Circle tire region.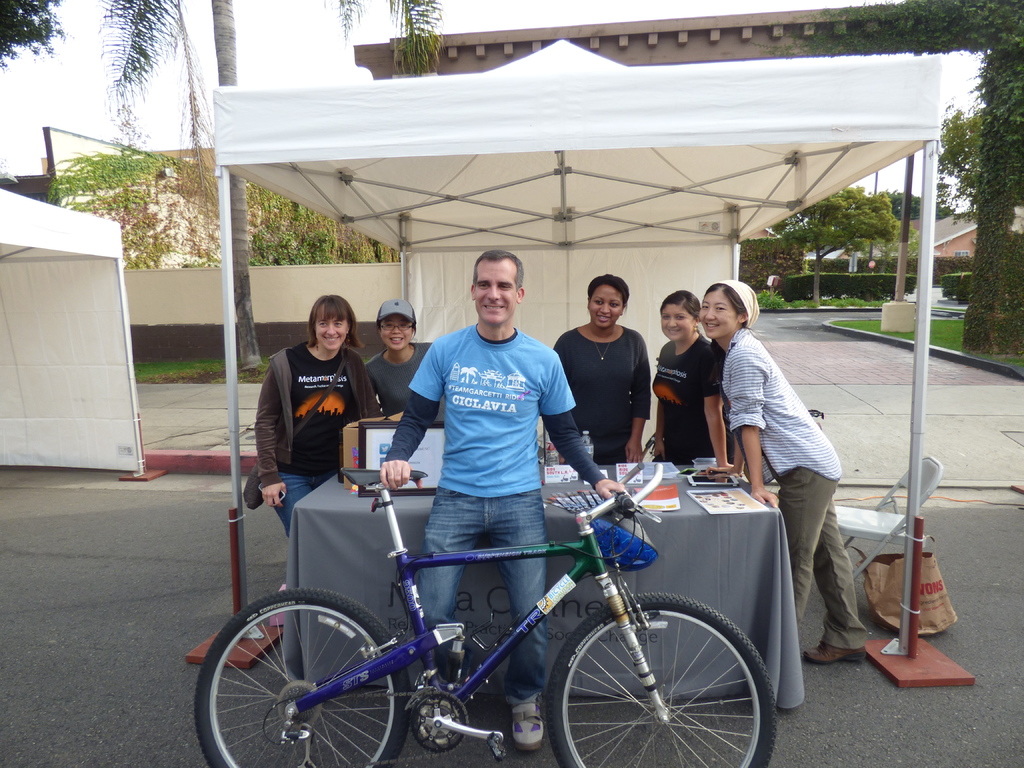
Region: box=[195, 588, 409, 767].
